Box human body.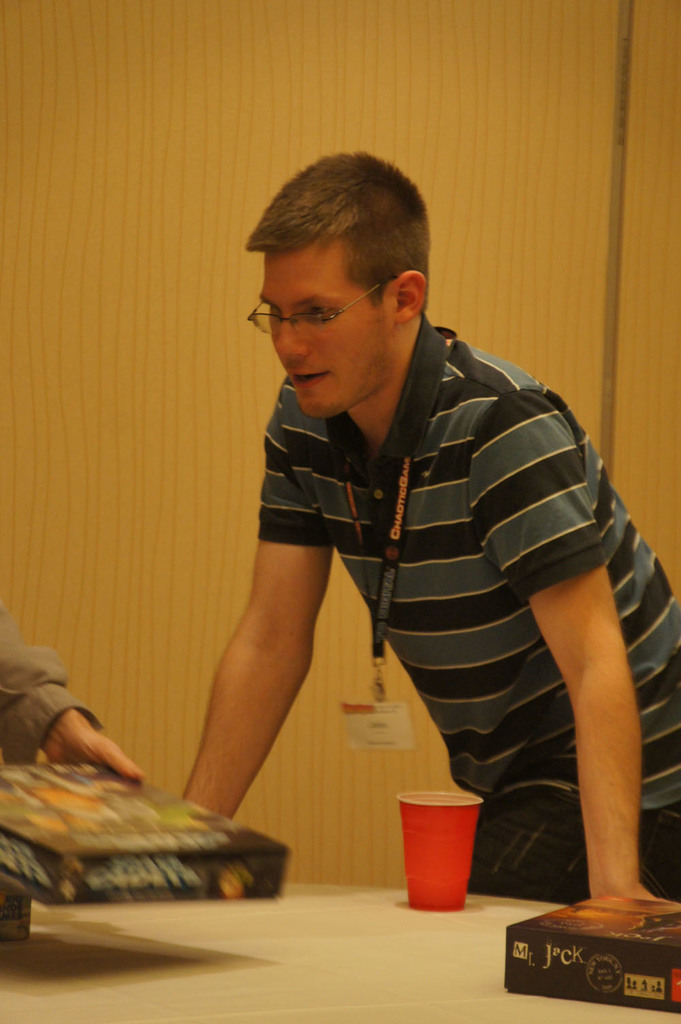
region(137, 174, 631, 962).
